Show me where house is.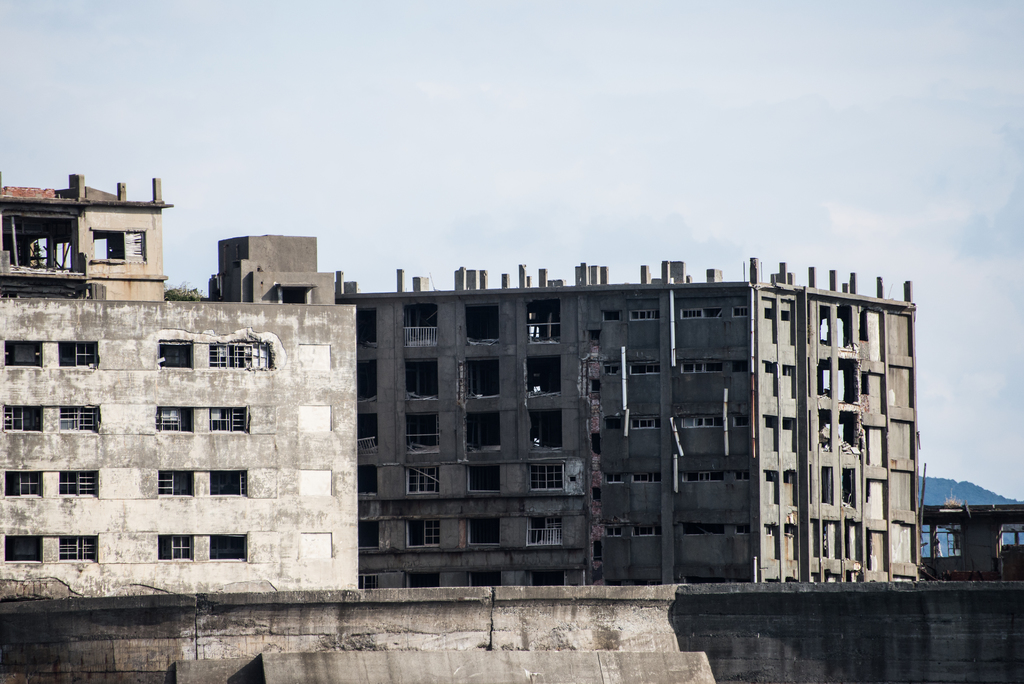
house is at left=14, top=170, right=177, bottom=309.
